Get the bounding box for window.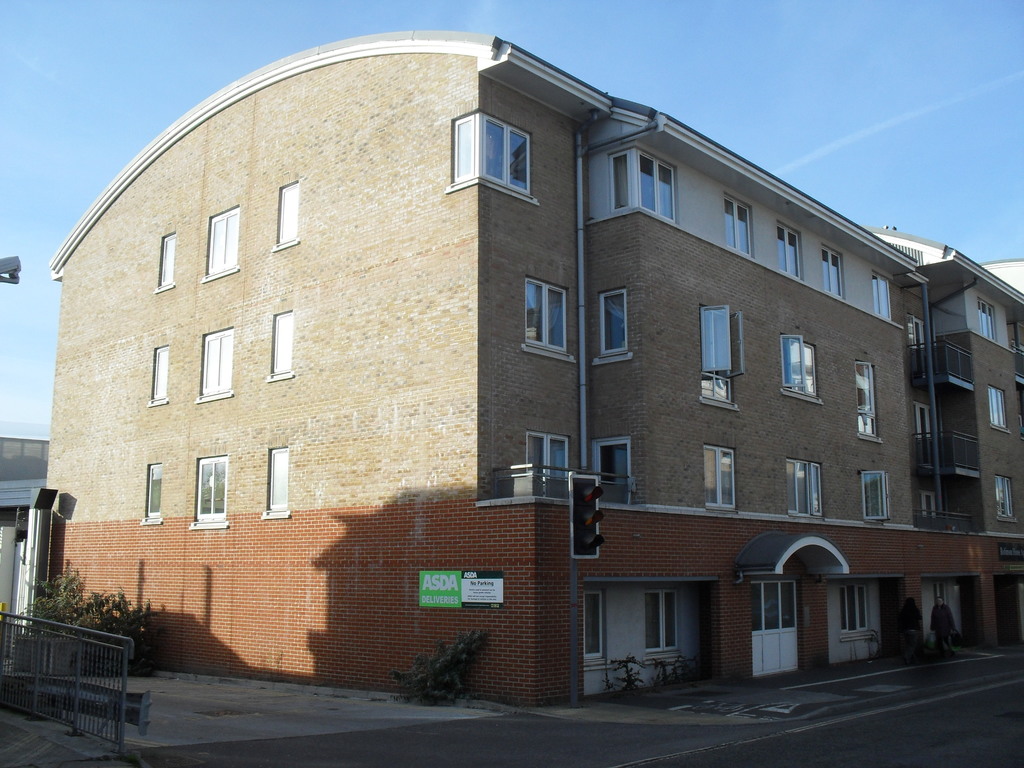
locate(611, 147, 675, 224).
